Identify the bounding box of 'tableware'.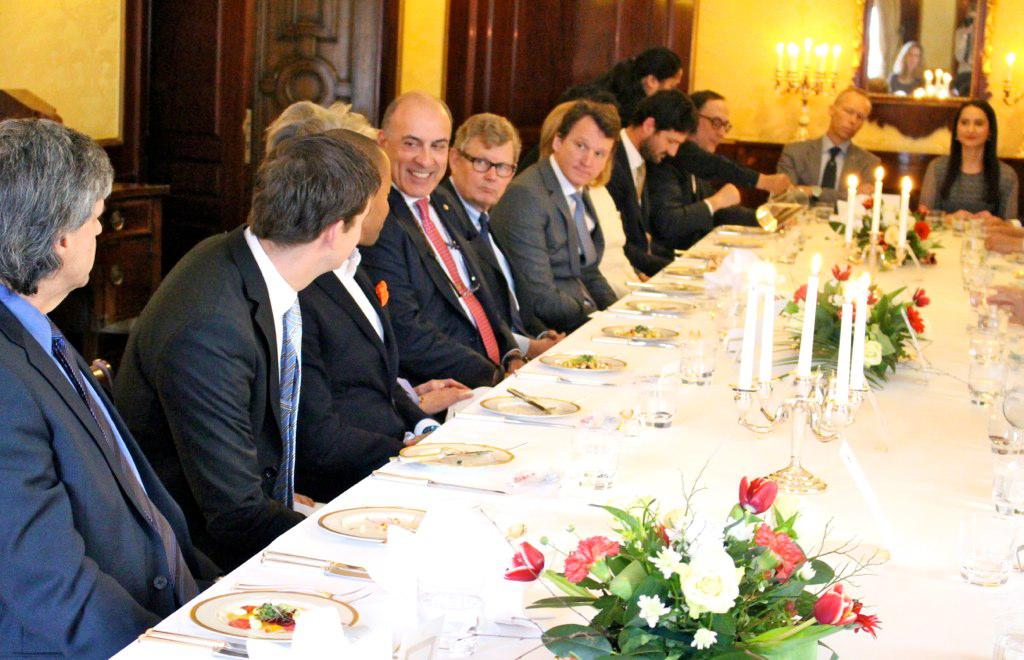
{"x1": 412, "y1": 575, "x2": 483, "y2": 659}.
